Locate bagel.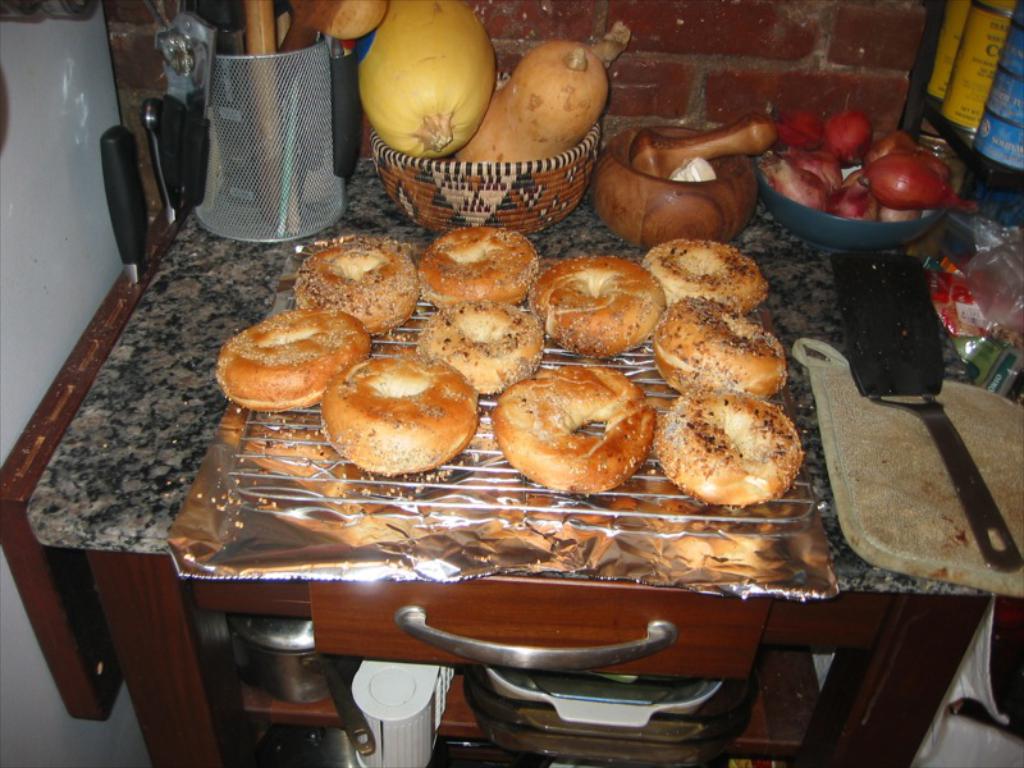
Bounding box: Rect(412, 227, 539, 311).
